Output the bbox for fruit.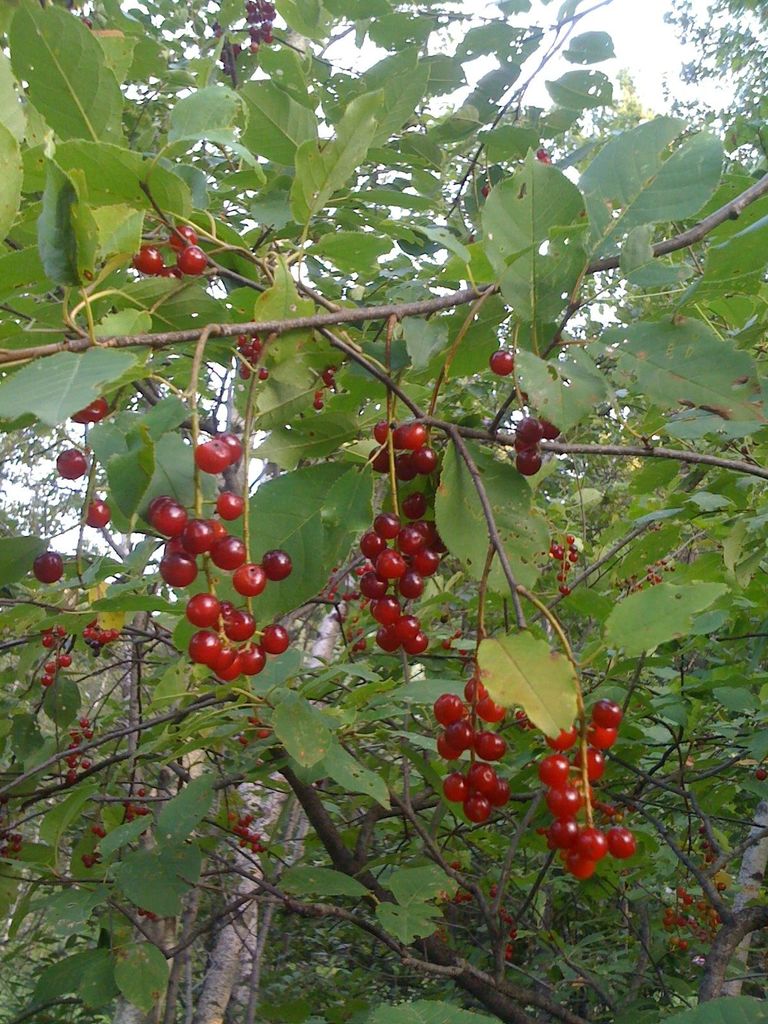
bbox(72, 395, 114, 428).
